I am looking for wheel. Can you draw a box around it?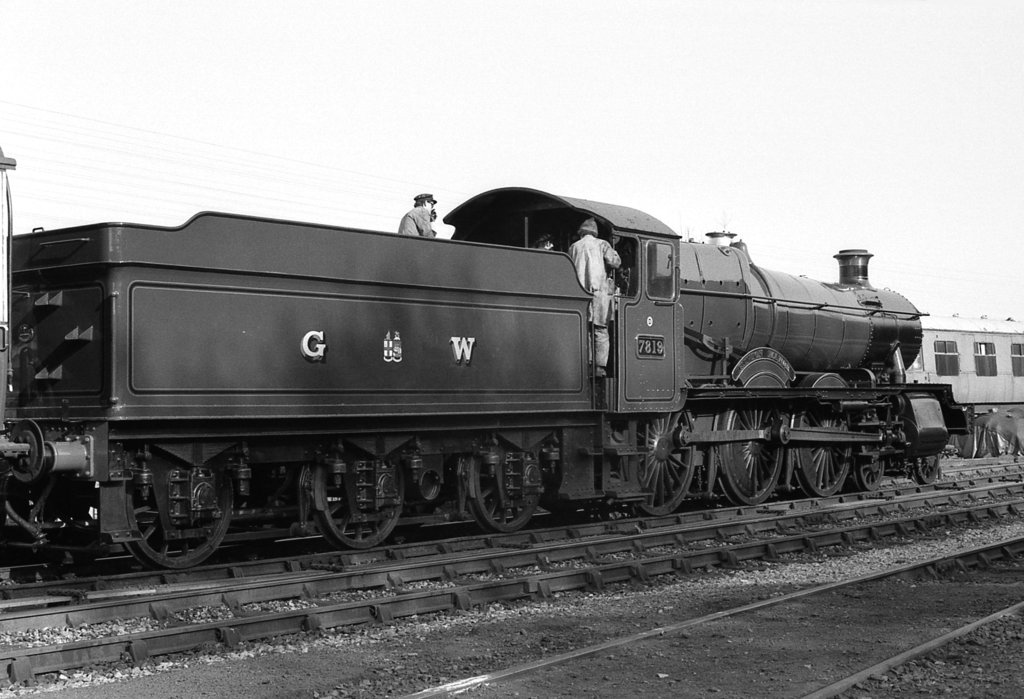
Sure, the bounding box is (x1=630, y1=408, x2=694, y2=511).
